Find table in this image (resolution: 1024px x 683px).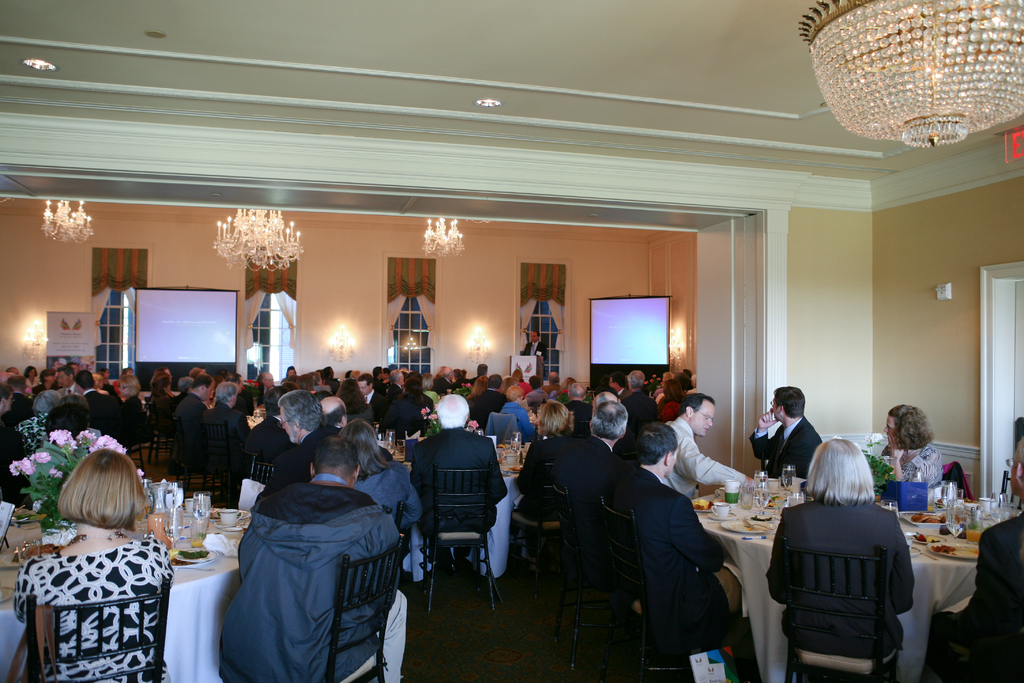
Rect(691, 465, 1020, 682).
